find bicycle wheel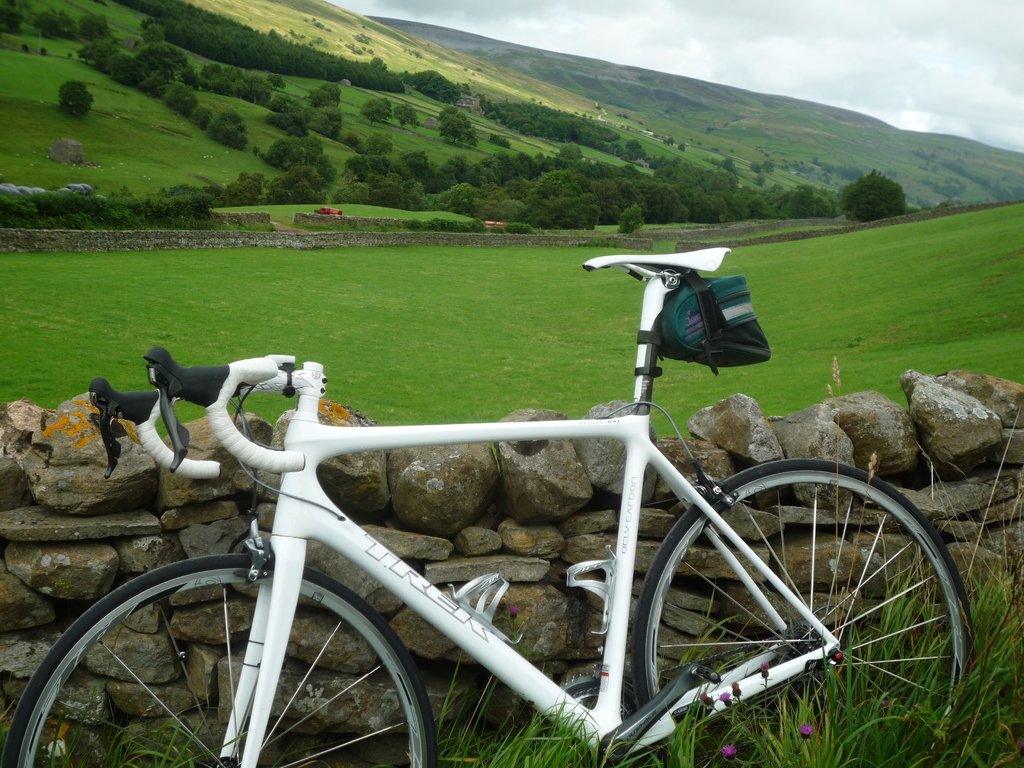
BBox(634, 458, 975, 767)
